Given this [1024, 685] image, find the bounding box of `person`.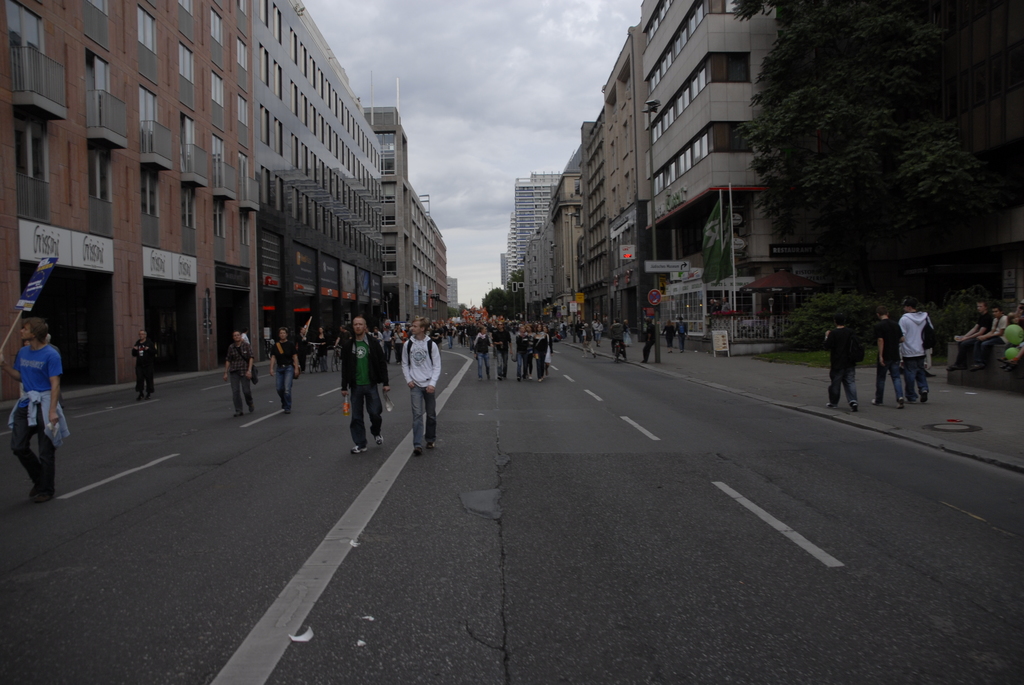
box=[720, 299, 731, 312].
